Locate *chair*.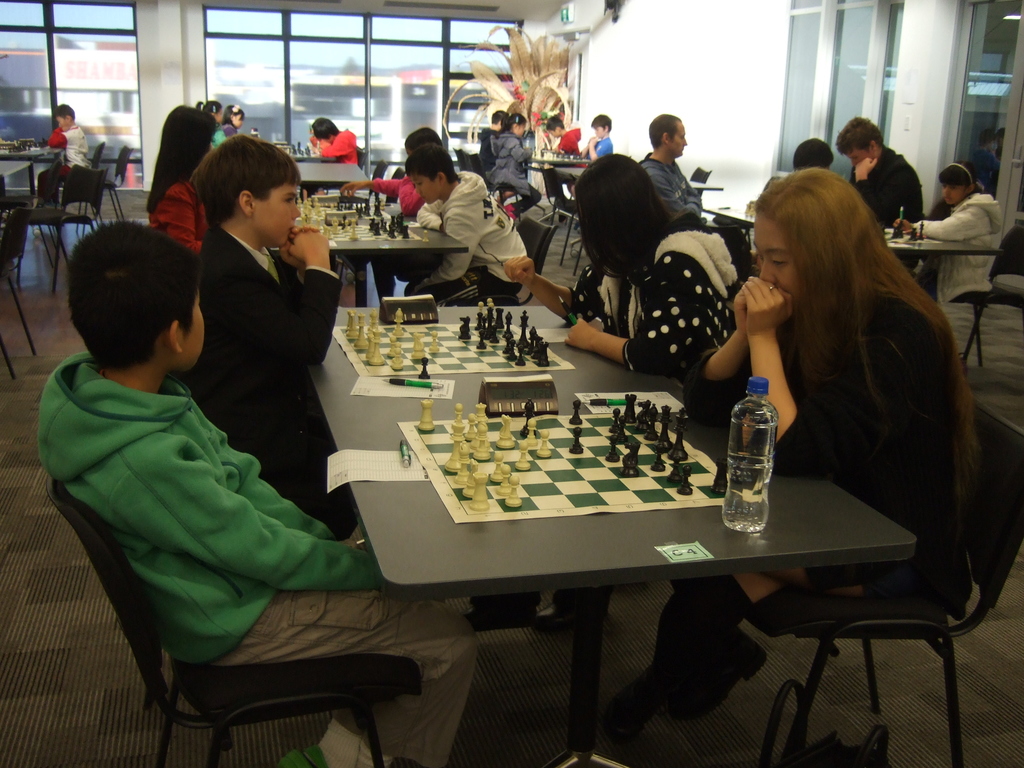
Bounding box: rect(538, 164, 578, 260).
